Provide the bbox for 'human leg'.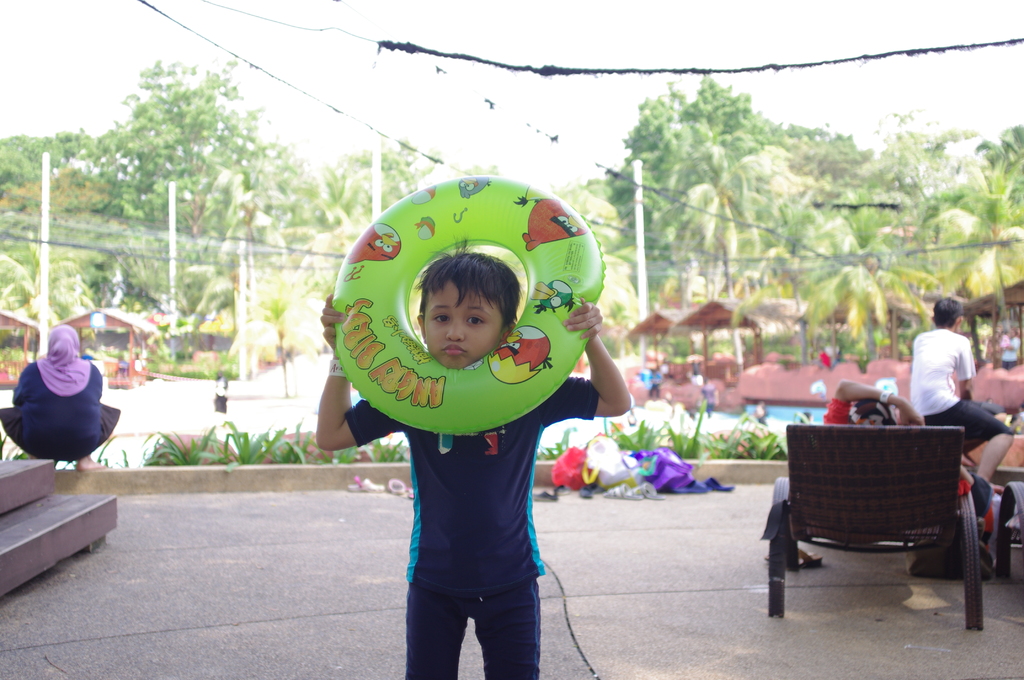
Rect(404, 560, 472, 679).
